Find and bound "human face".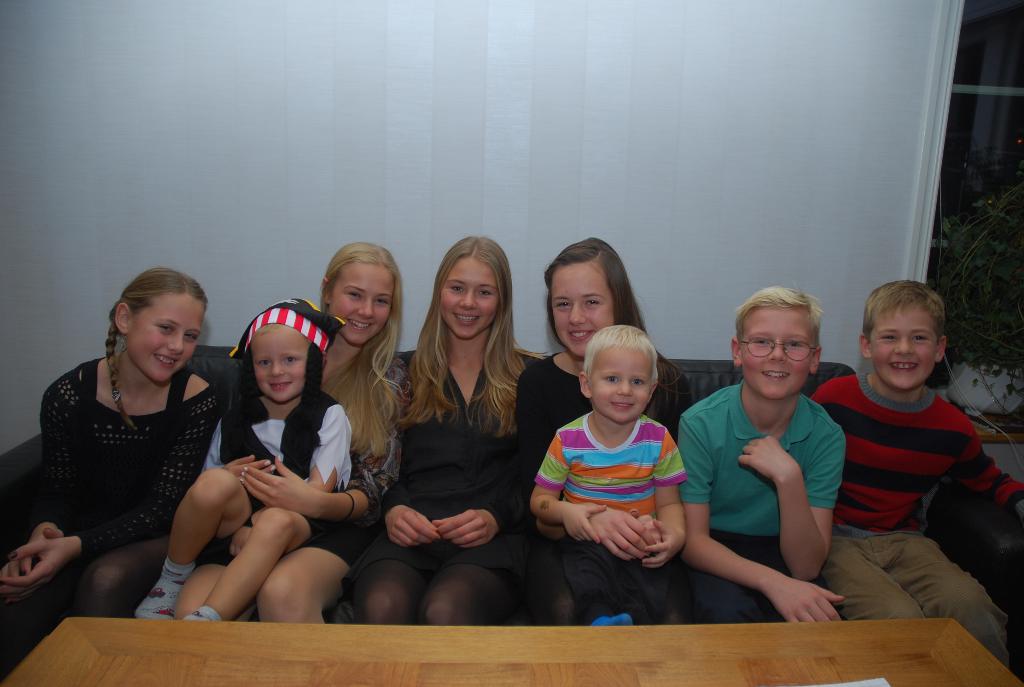
Bound: locate(872, 308, 937, 391).
